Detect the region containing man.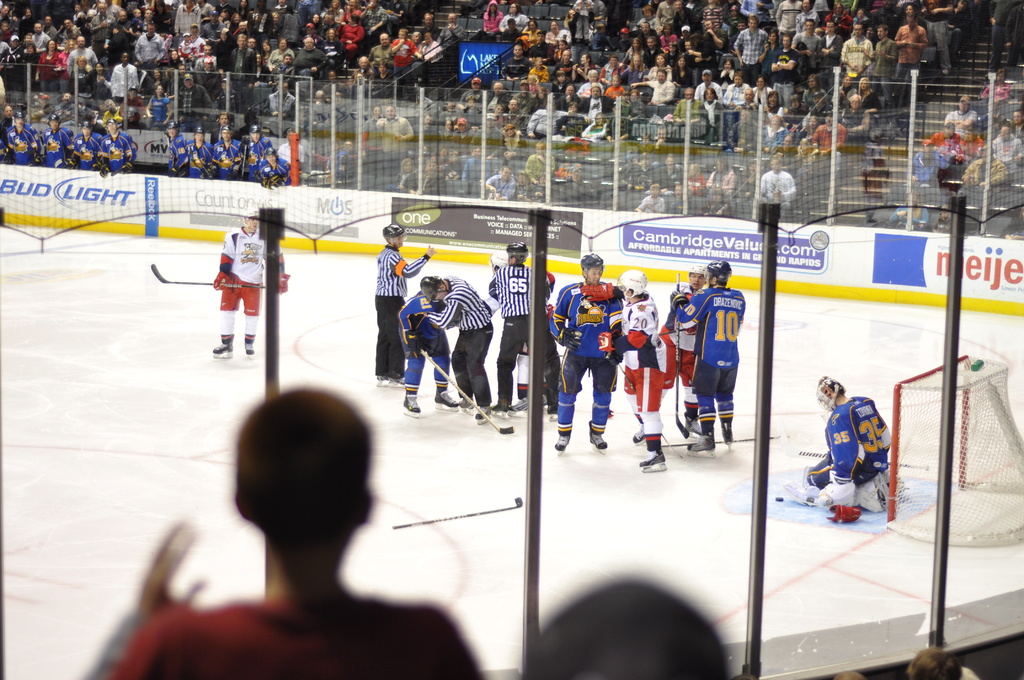
crop(197, 0, 208, 23).
